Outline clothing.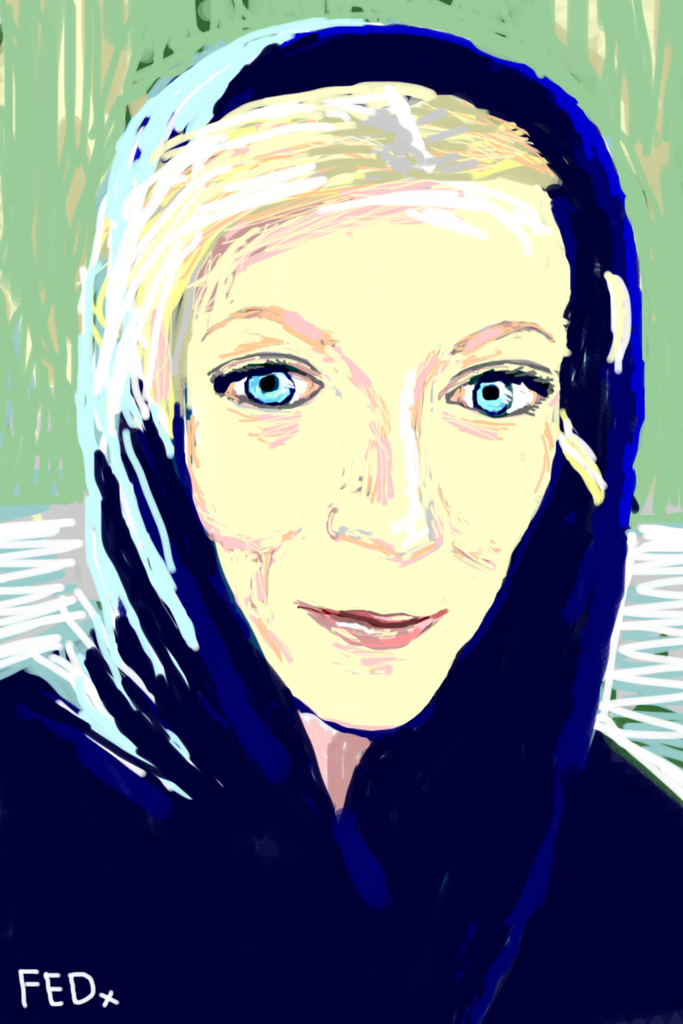
Outline: box=[0, 16, 682, 1023].
